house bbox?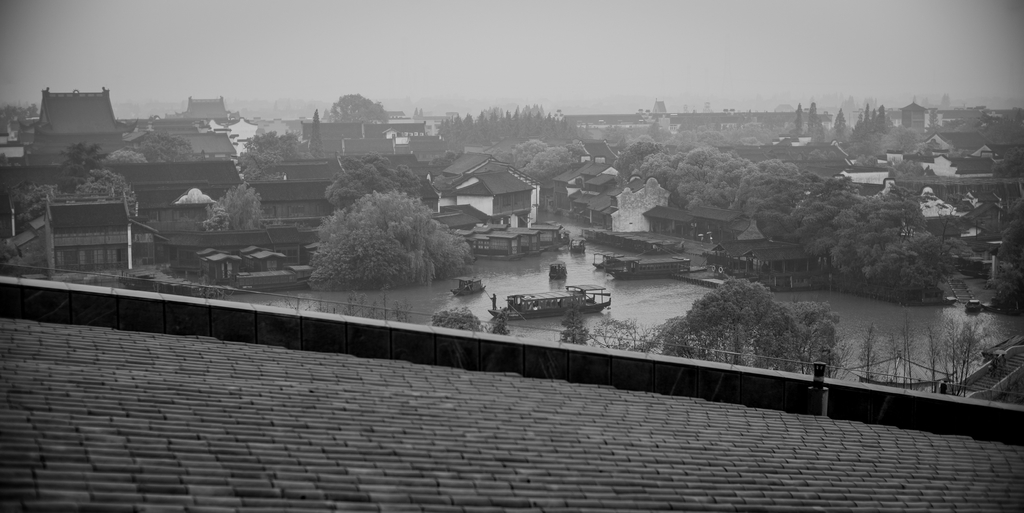
{"left": 970, "top": 134, "right": 989, "bottom": 152}
